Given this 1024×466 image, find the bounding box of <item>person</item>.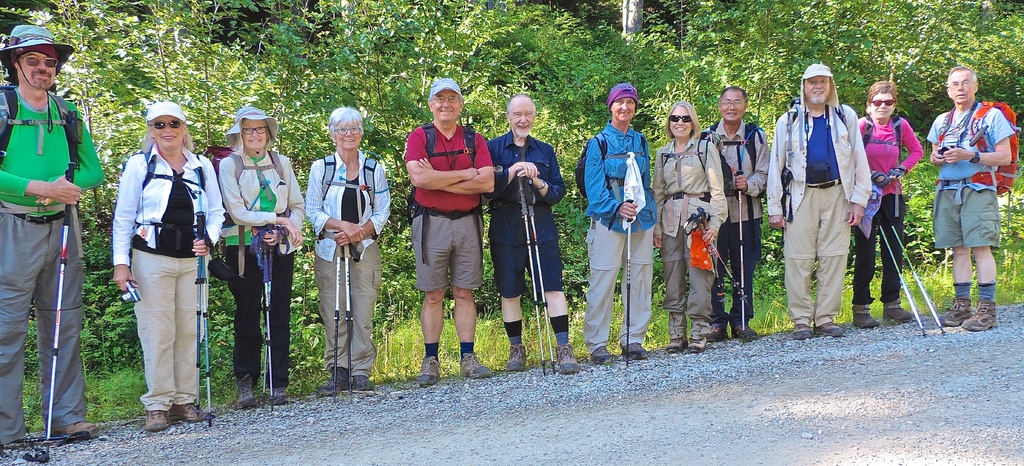
BBox(857, 81, 923, 330).
